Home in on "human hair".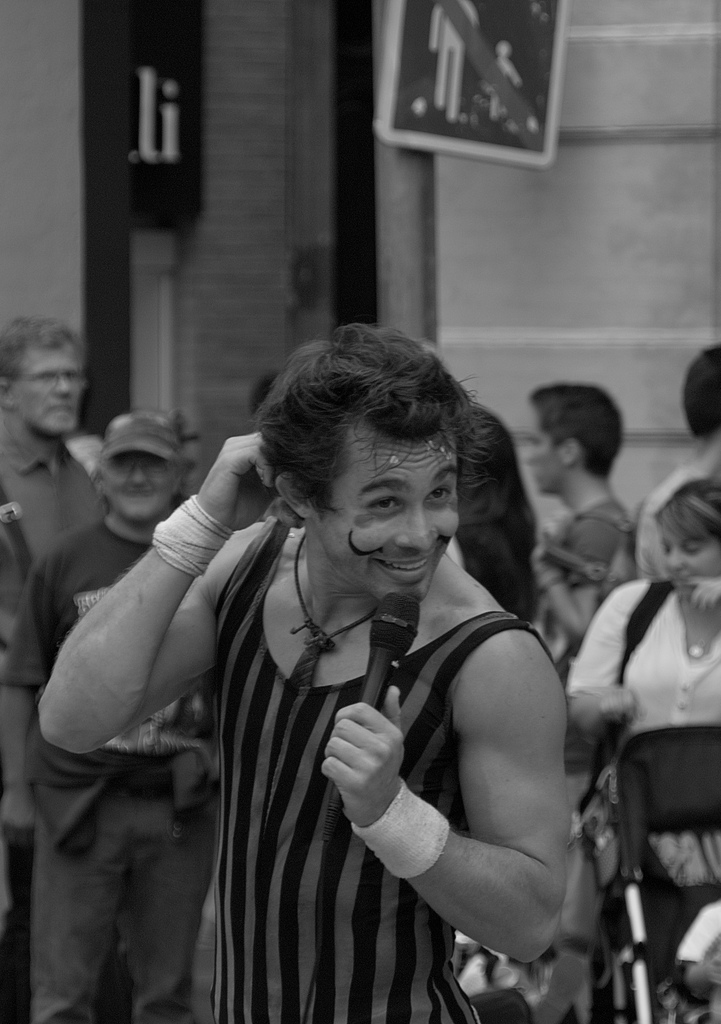
Homed in at x1=528 y1=385 x2=622 y2=481.
